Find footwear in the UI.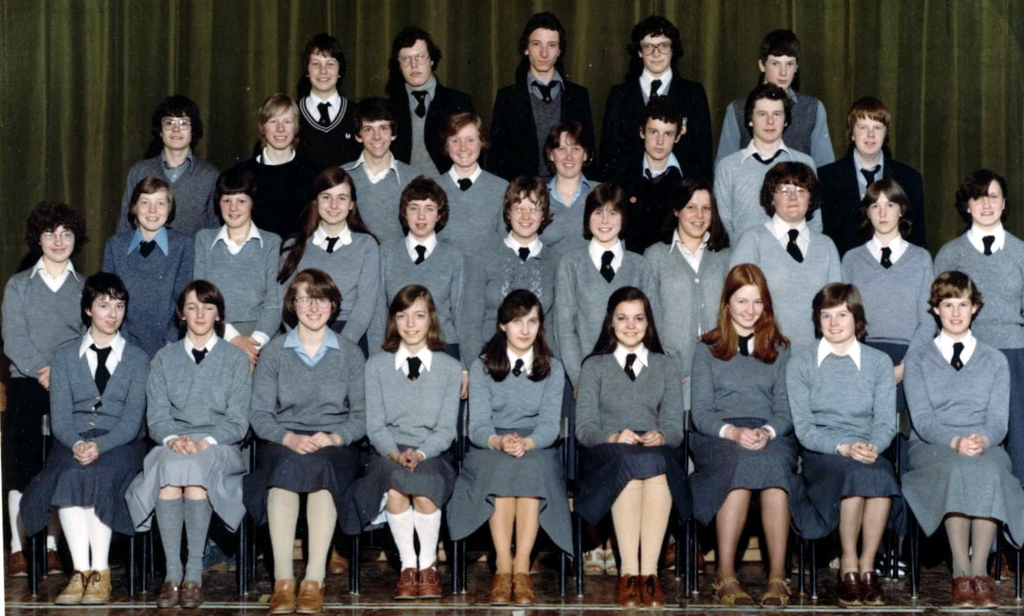
UI element at crop(290, 583, 322, 615).
